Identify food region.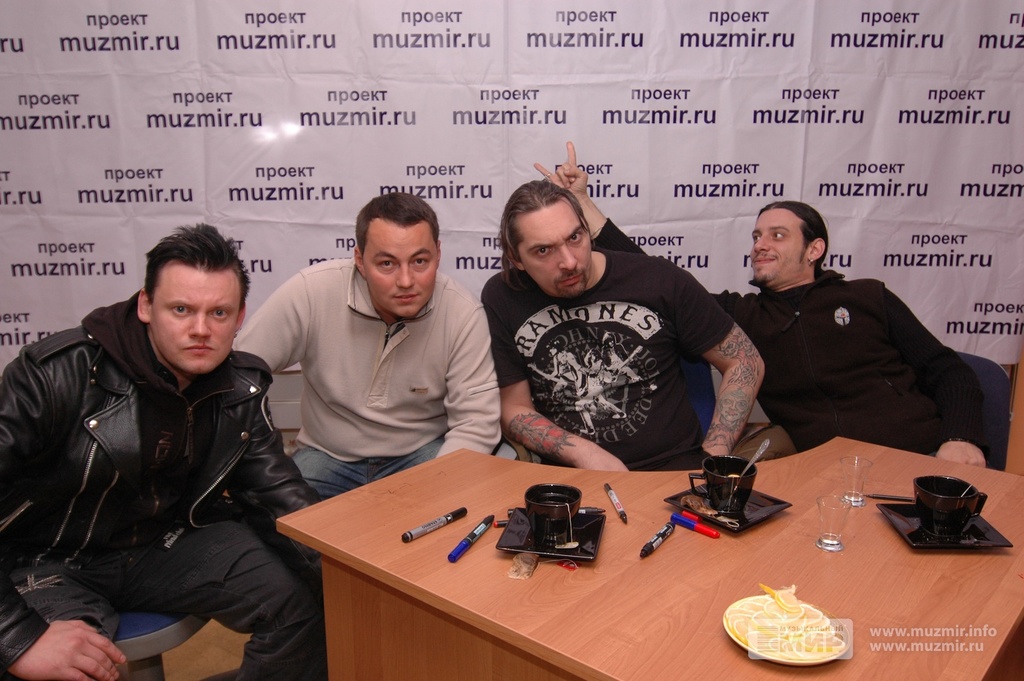
Region: [679, 482, 744, 528].
